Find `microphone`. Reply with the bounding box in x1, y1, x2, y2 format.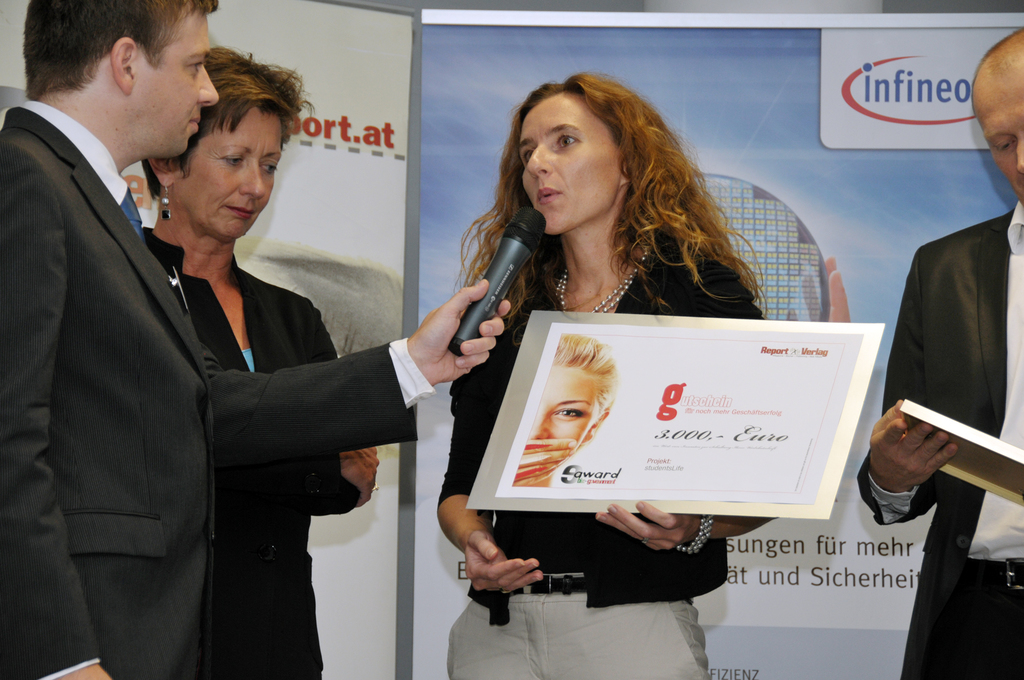
440, 203, 547, 360.
